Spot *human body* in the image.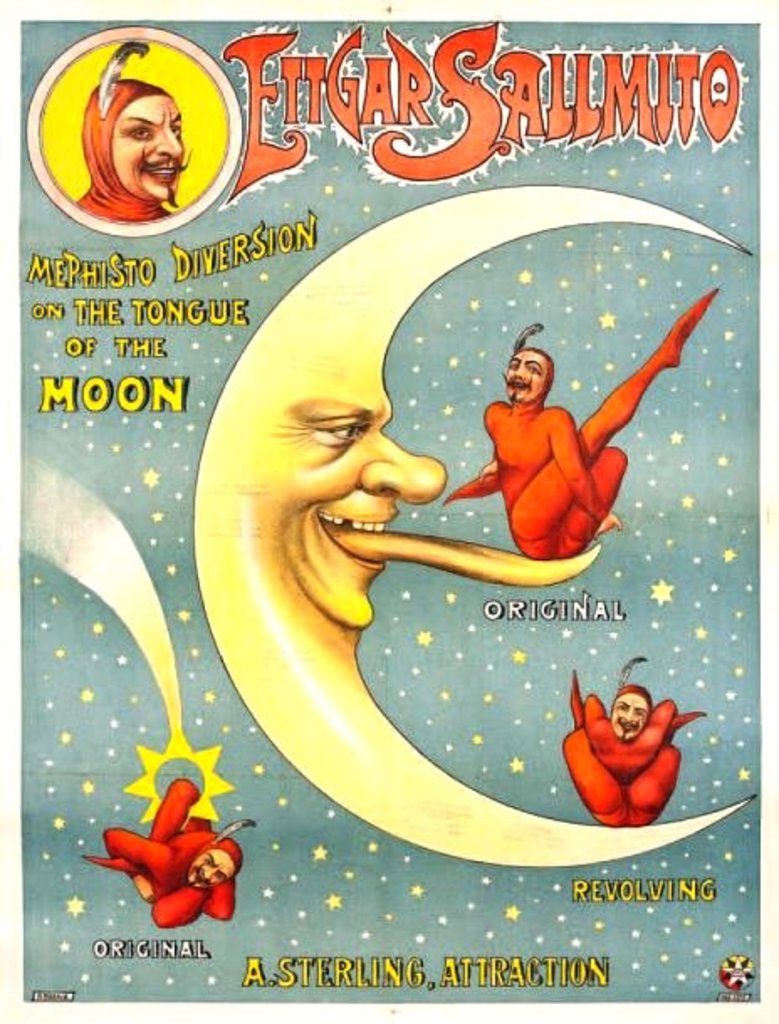
*human body* found at x1=561, y1=656, x2=705, y2=831.
